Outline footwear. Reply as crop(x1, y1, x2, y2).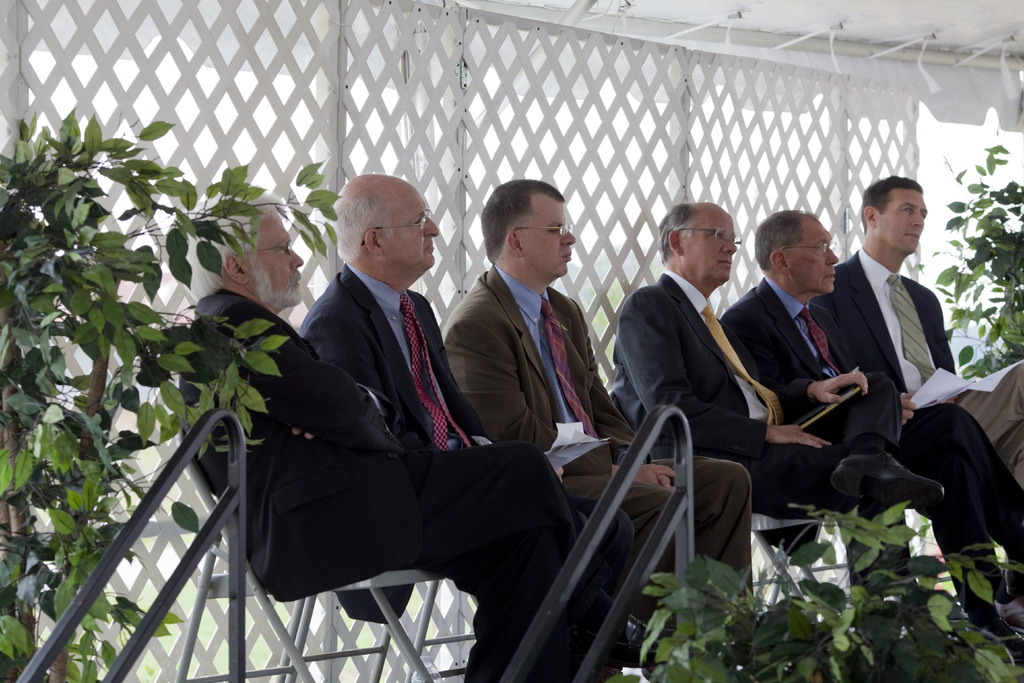
crop(975, 615, 1023, 664).
